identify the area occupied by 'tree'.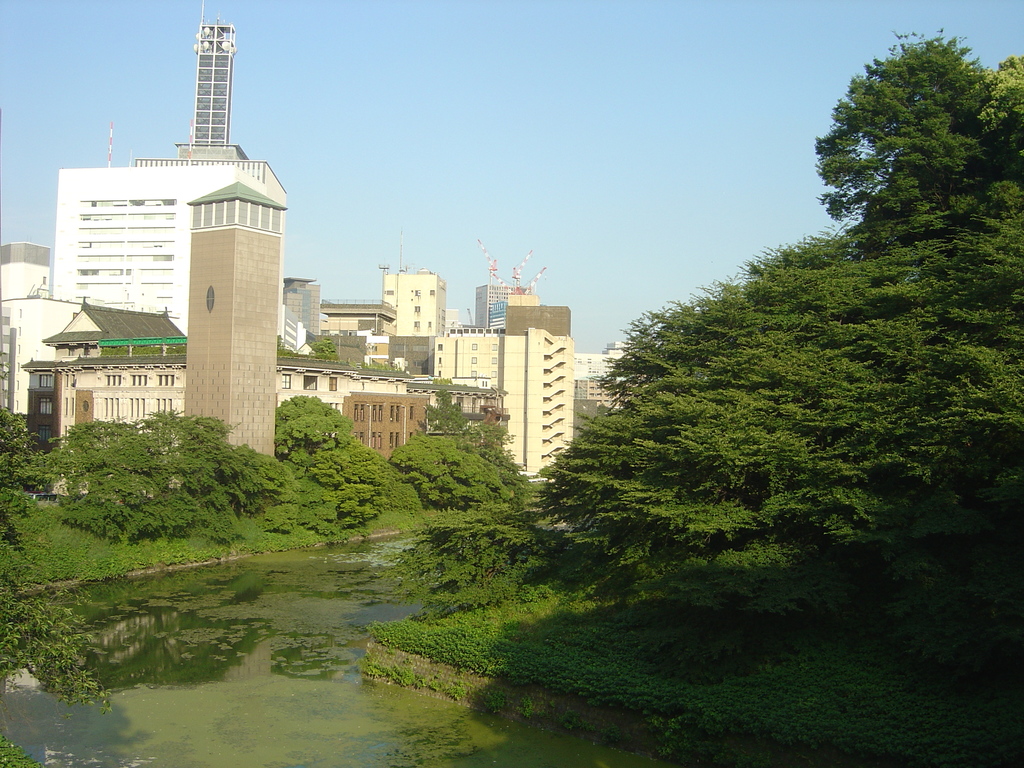
Area: 268:394:406:541.
